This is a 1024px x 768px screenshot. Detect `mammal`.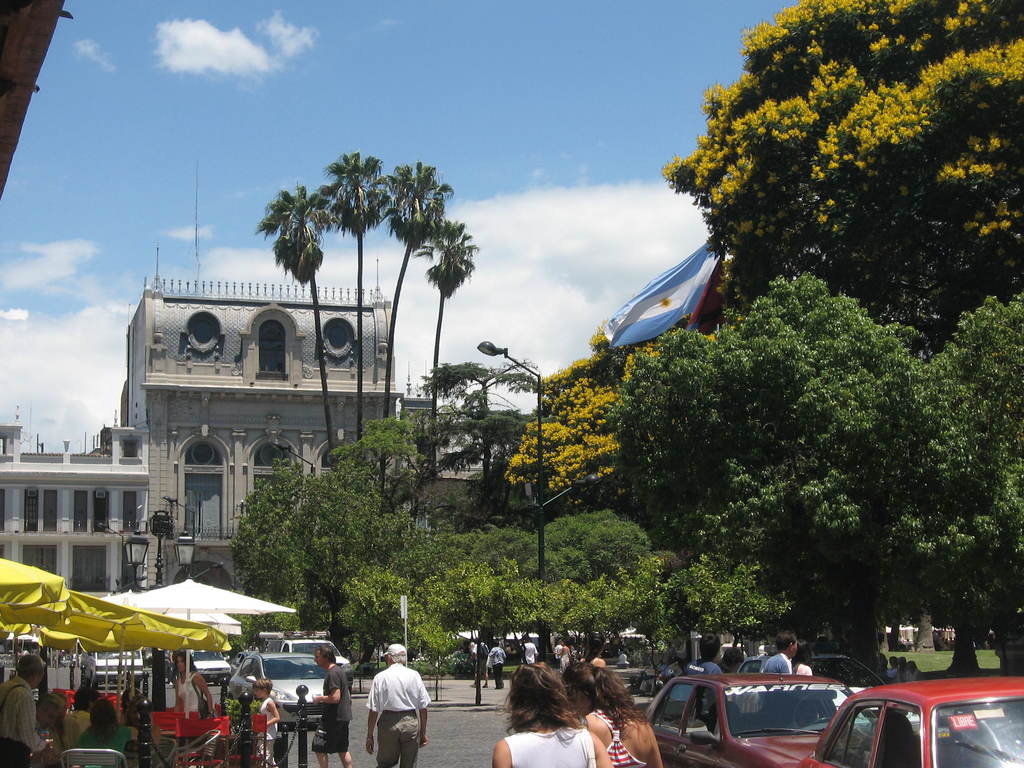
[554,641,561,669].
